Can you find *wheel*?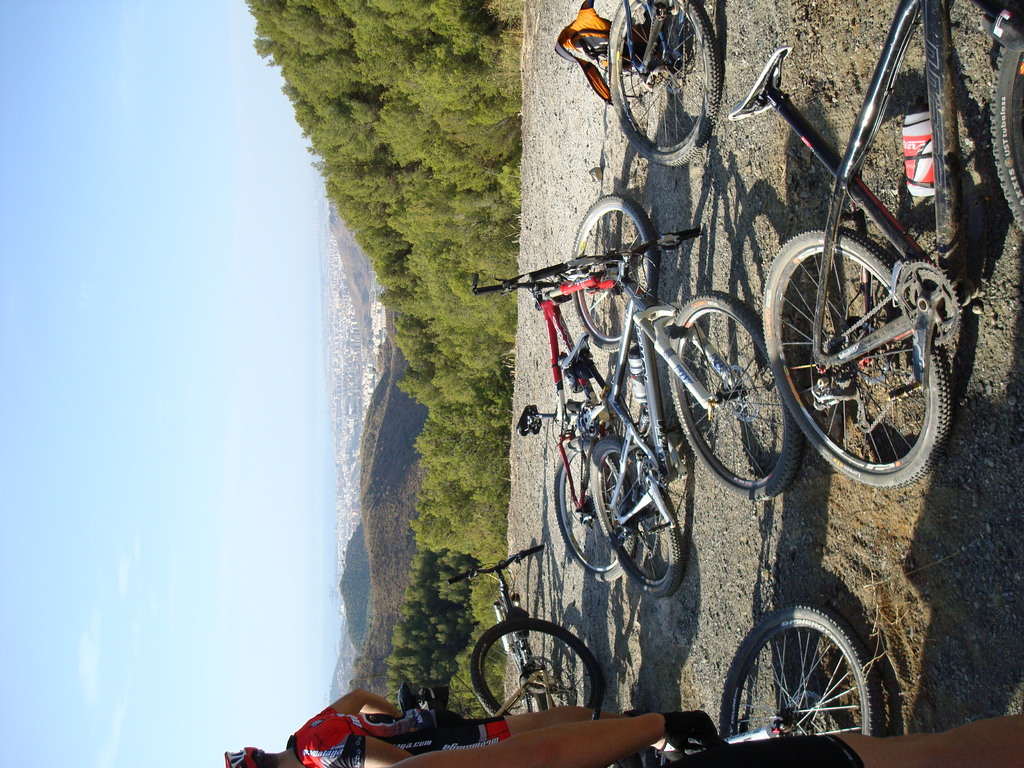
Yes, bounding box: [723,600,880,746].
